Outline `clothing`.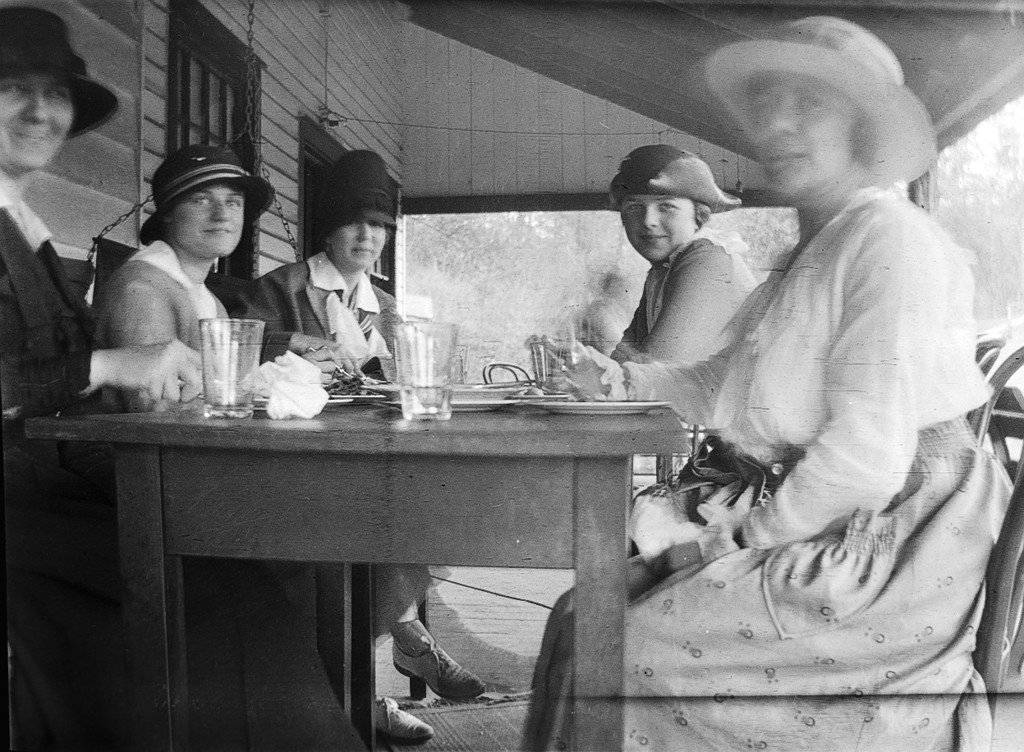
Outline: l=545, t=191, r=1015, b=751.
